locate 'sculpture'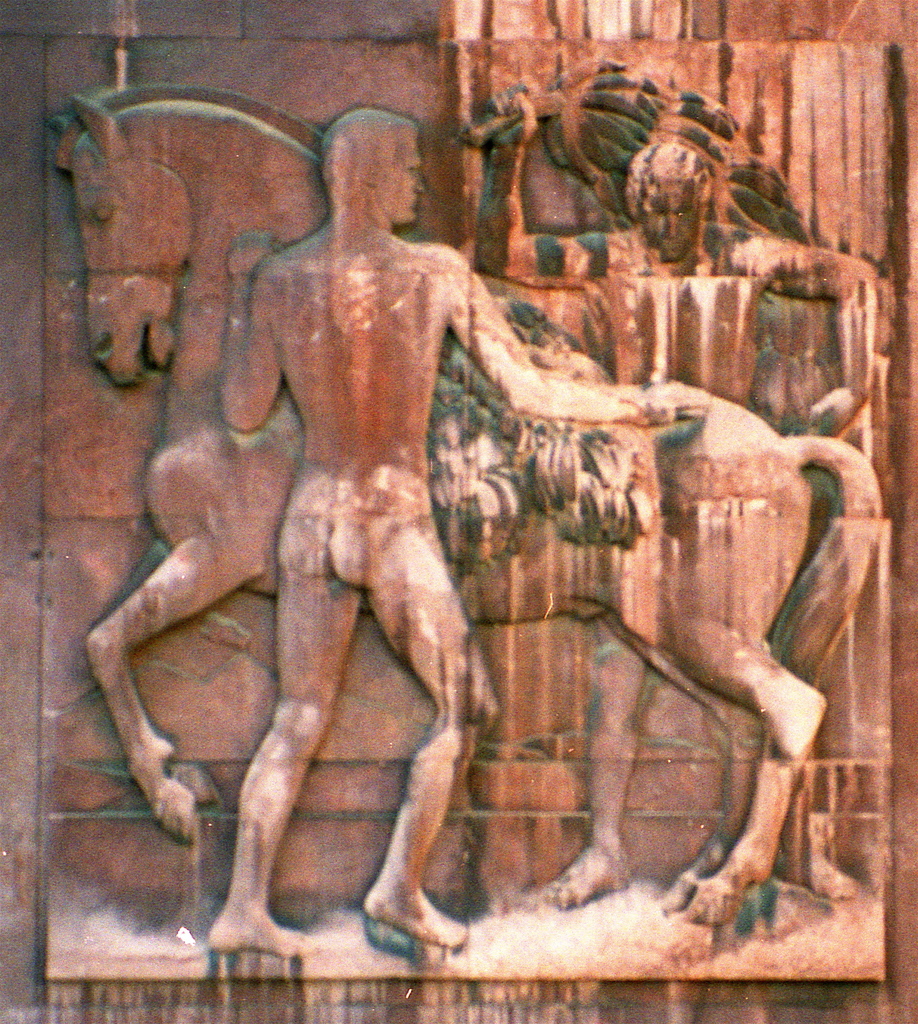
box(50, 87, 884, 904)
